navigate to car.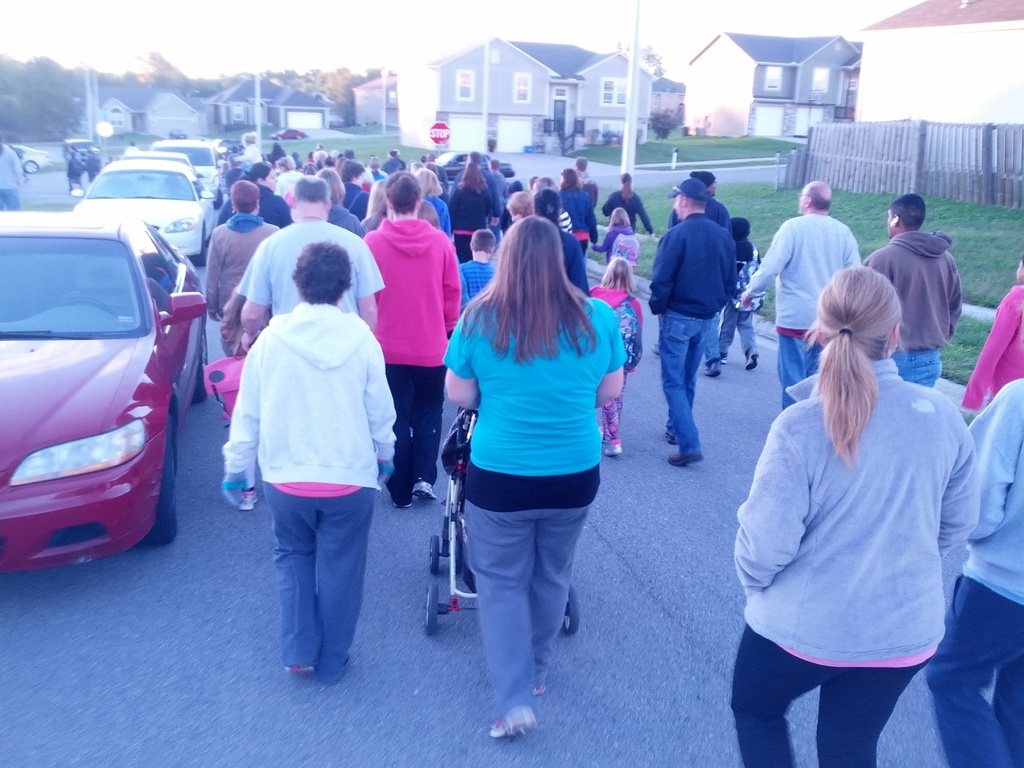
Navigation target: left=10, top=144, right=52, bottom=175.
